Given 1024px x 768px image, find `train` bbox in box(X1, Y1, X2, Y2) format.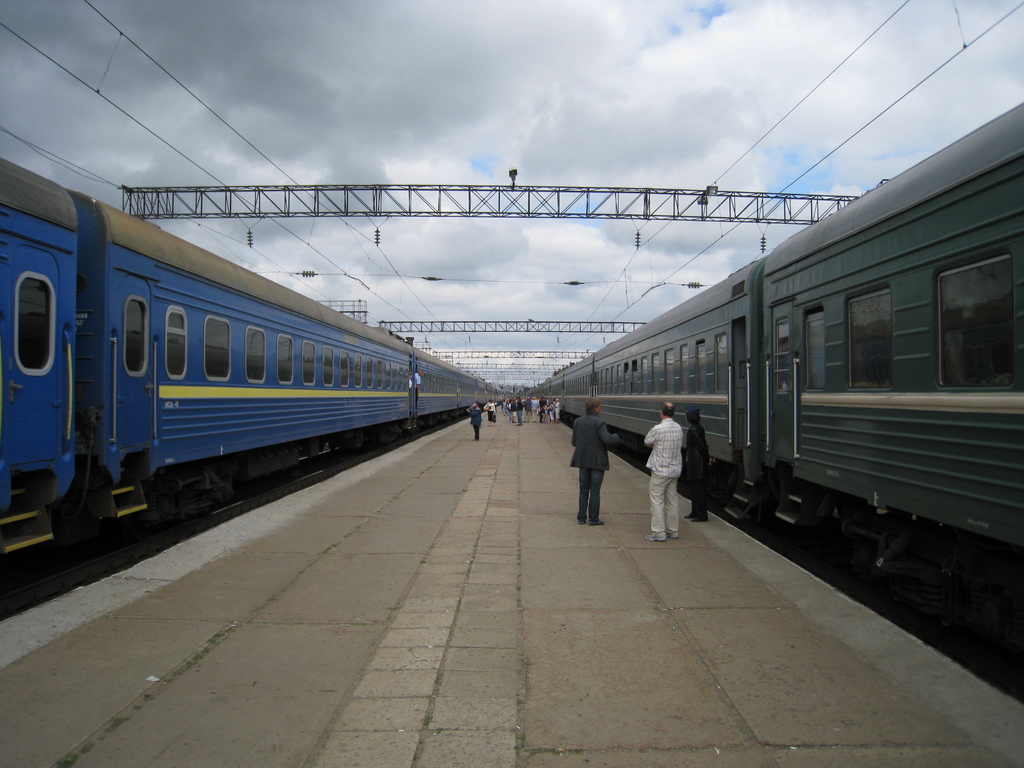
box(0, 155, 505, 604).
